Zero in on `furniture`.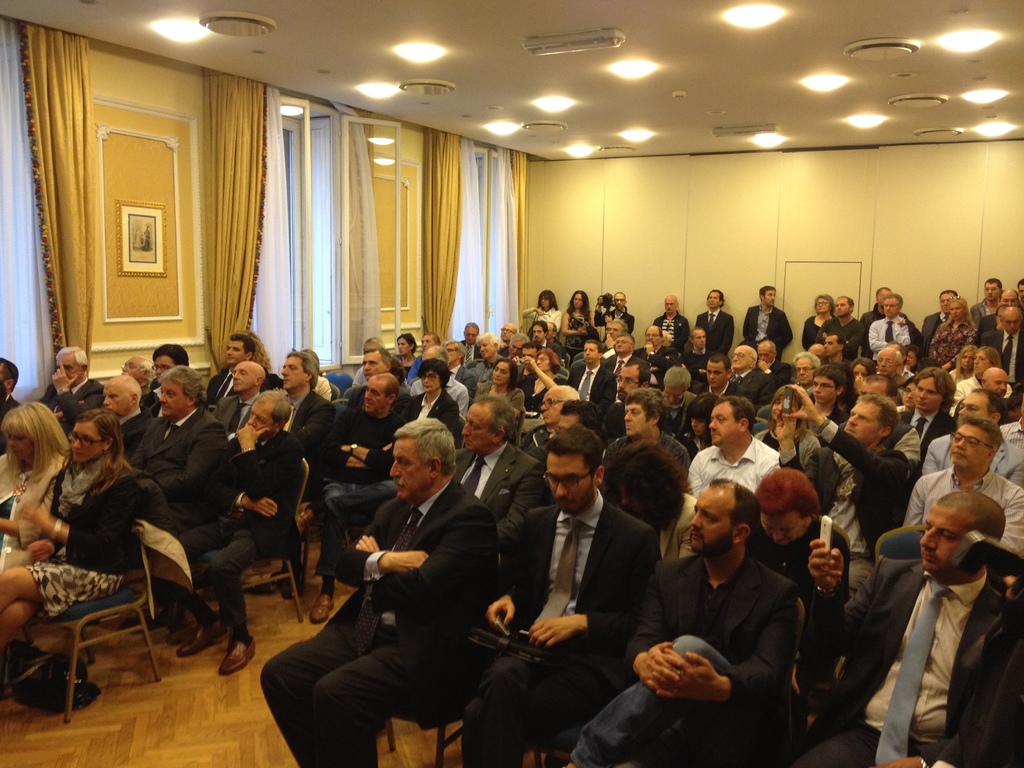
Zeroed in: select_region(320, 369, 353, 395).
